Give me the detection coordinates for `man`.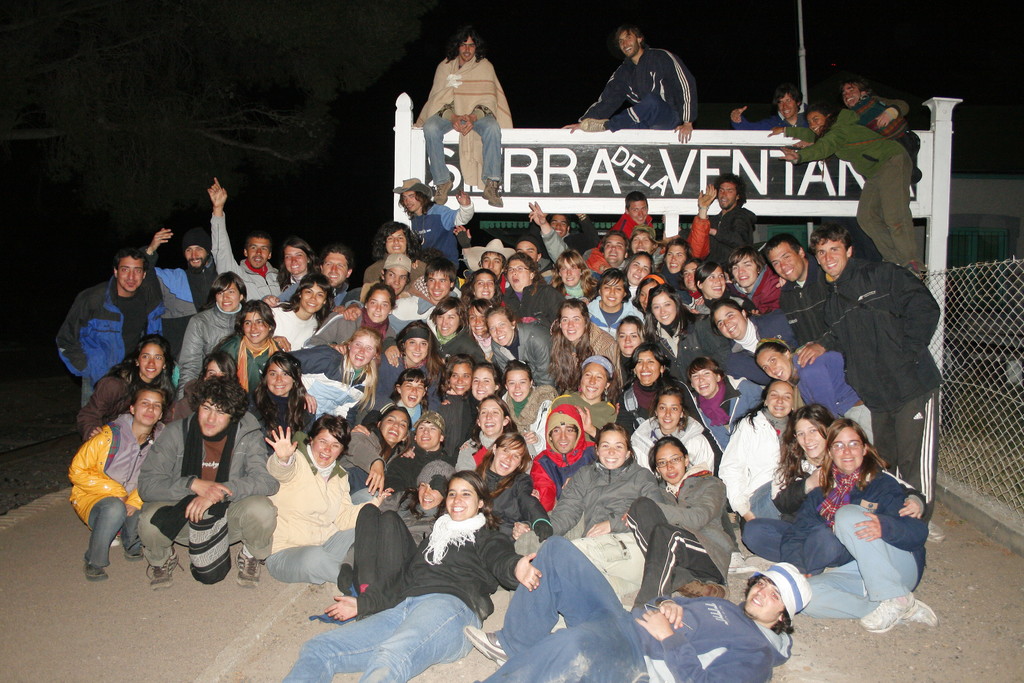
x1=561 y1=26 x2=699 y2=142.
